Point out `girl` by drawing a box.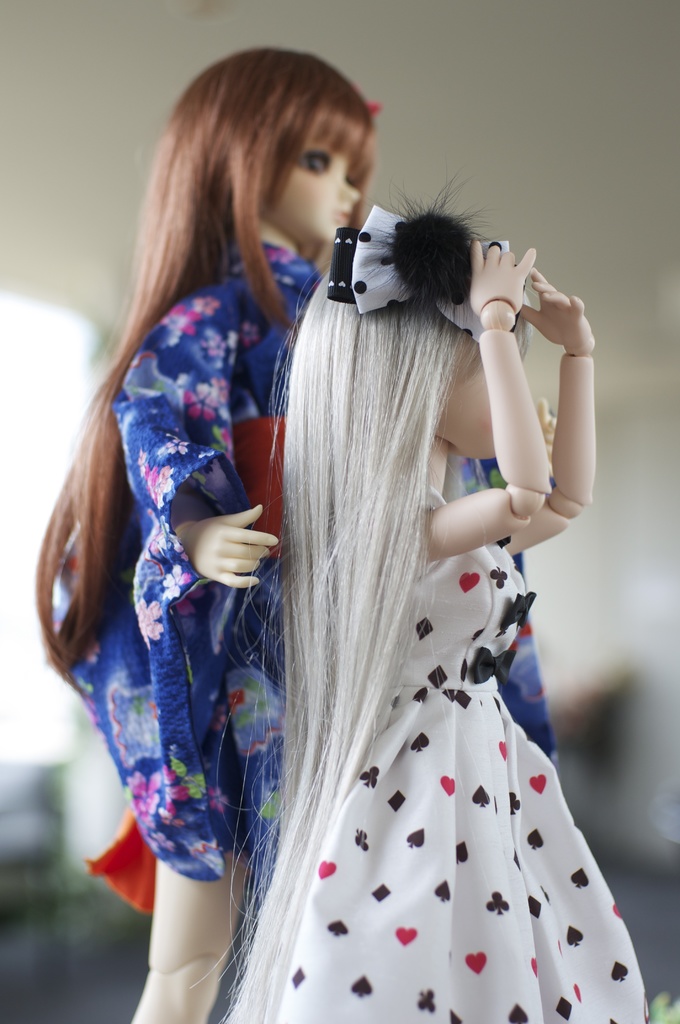
[x1=47, y1=44, x2=378, y2=1023].
